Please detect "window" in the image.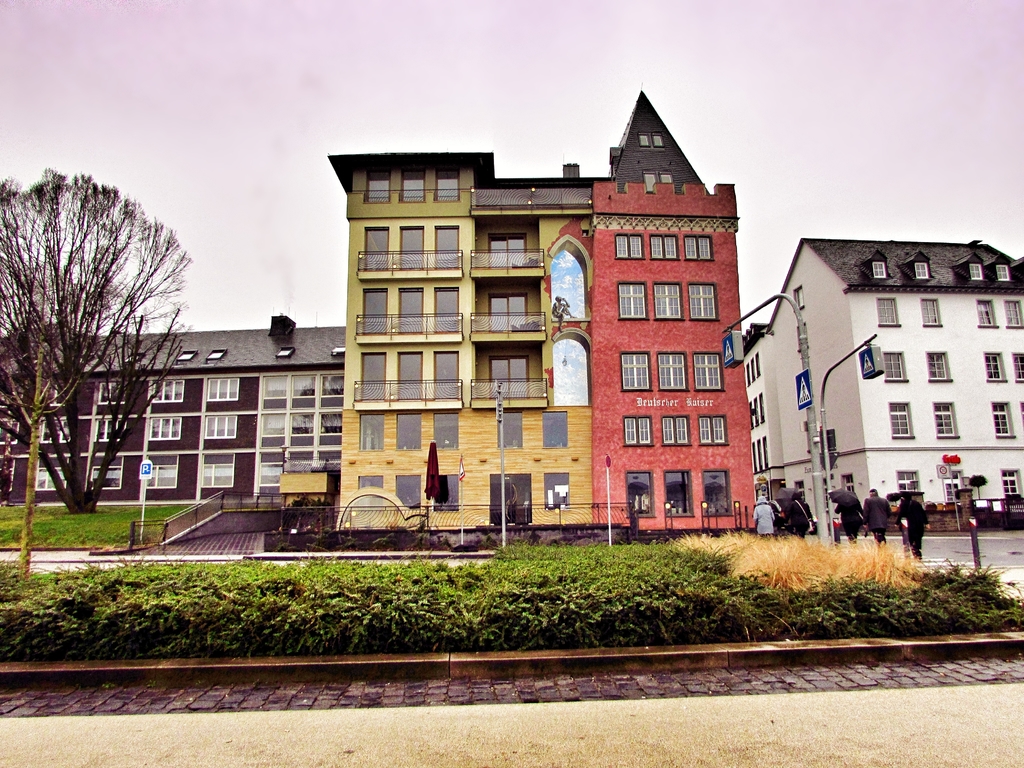
pyautogui.locateOnScreen(966, 262, 985, 280).
